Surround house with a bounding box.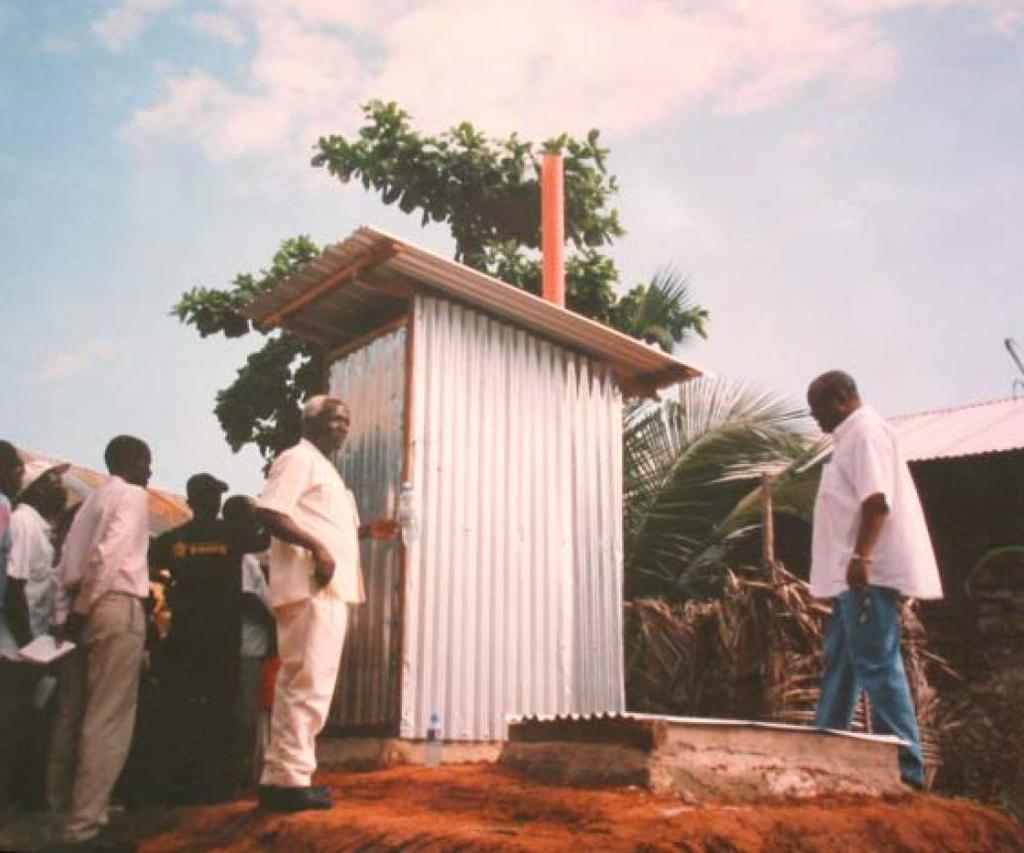
bbox=(628, 432, 828, 574).
